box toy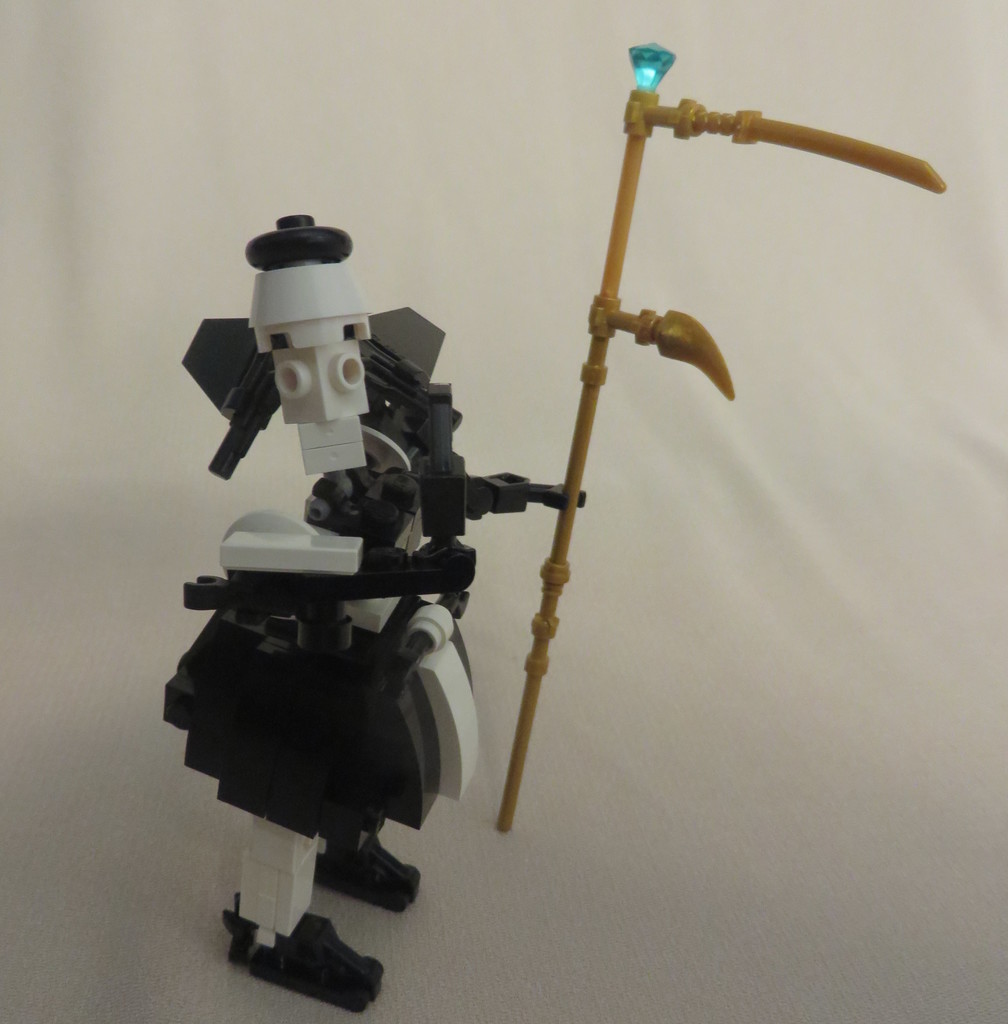
(left=163, top=43, right=945, bottom=1012)
